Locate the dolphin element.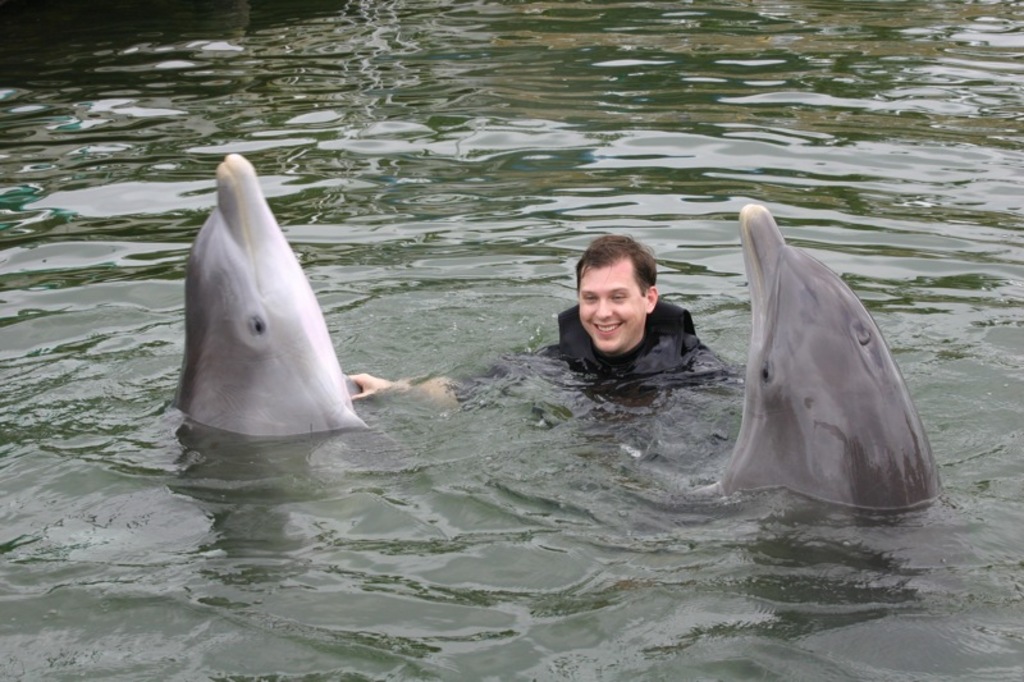
Element bbox: 691 197 950 505.
